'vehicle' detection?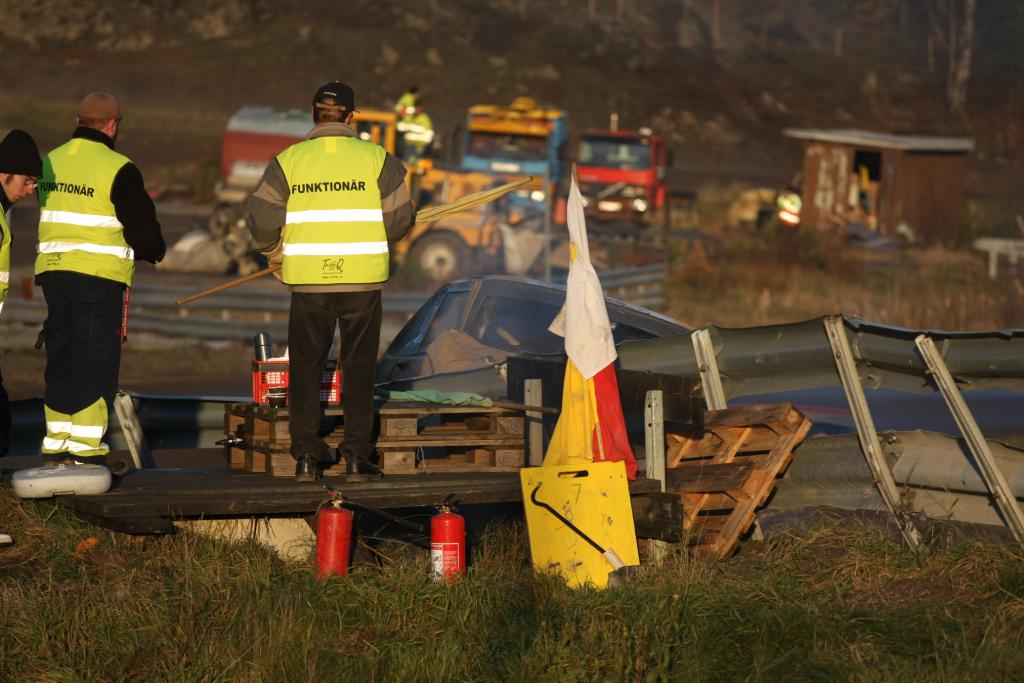
<region>220, 109, 410, 200</region>
